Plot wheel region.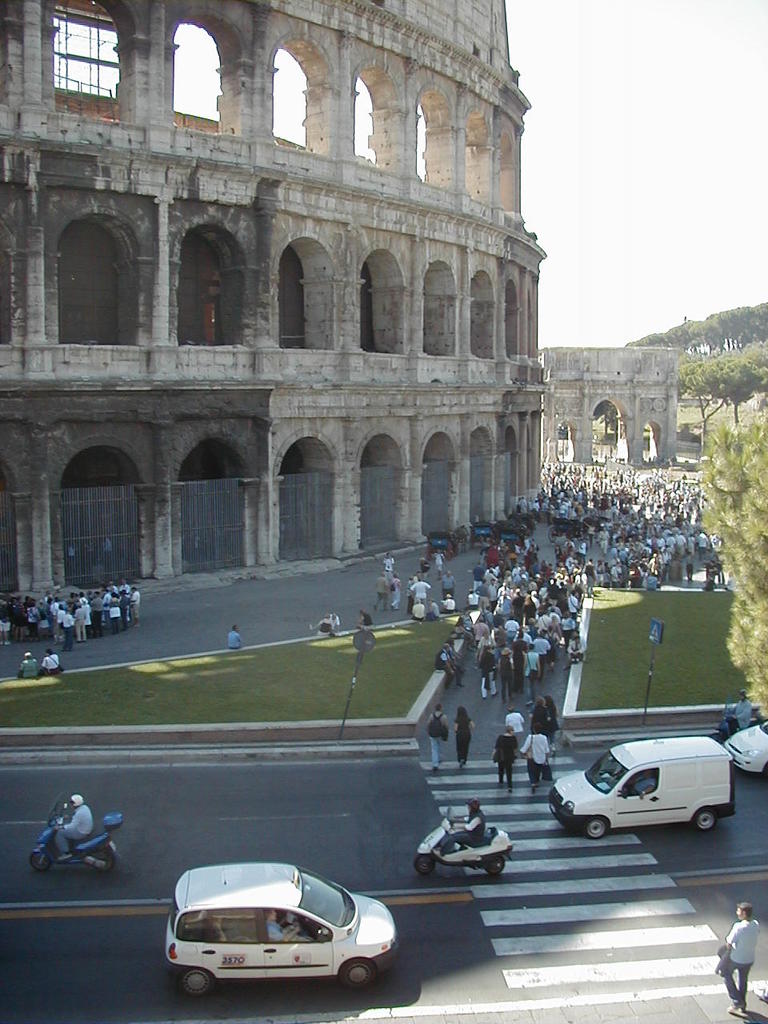
Plotted at locate(549, 524, 563, 546).
